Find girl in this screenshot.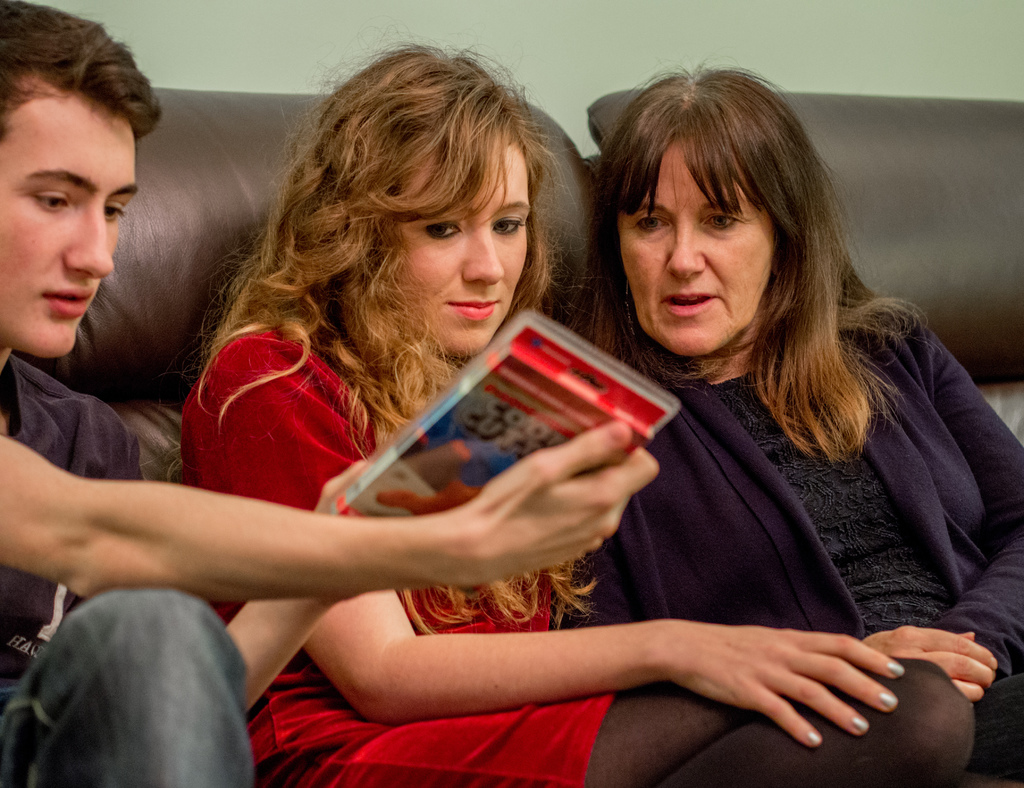
The bounding box for girl is 180:40:979:787.
